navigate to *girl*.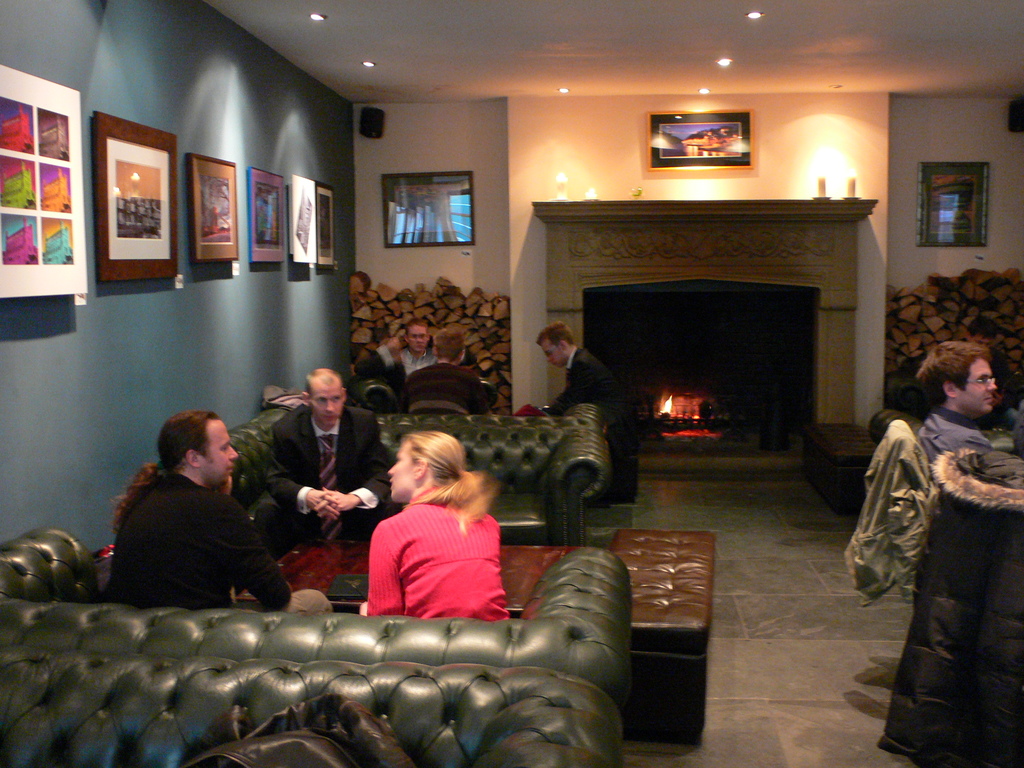
Navigation target: crop(354, 431, 514, 616).
